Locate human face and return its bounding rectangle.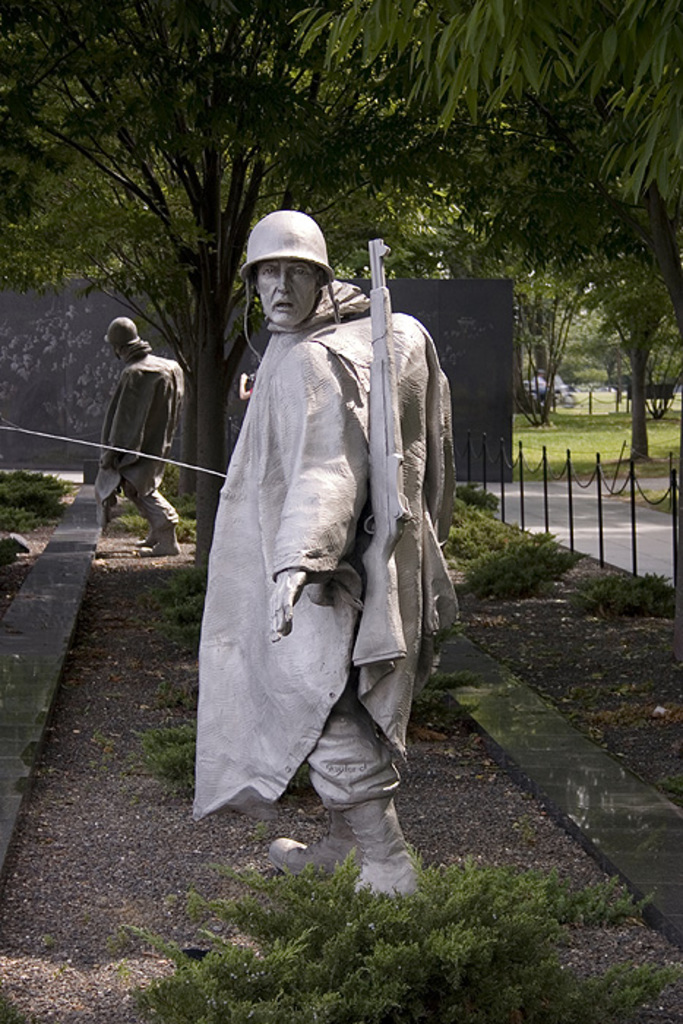
254/259/322/325.
